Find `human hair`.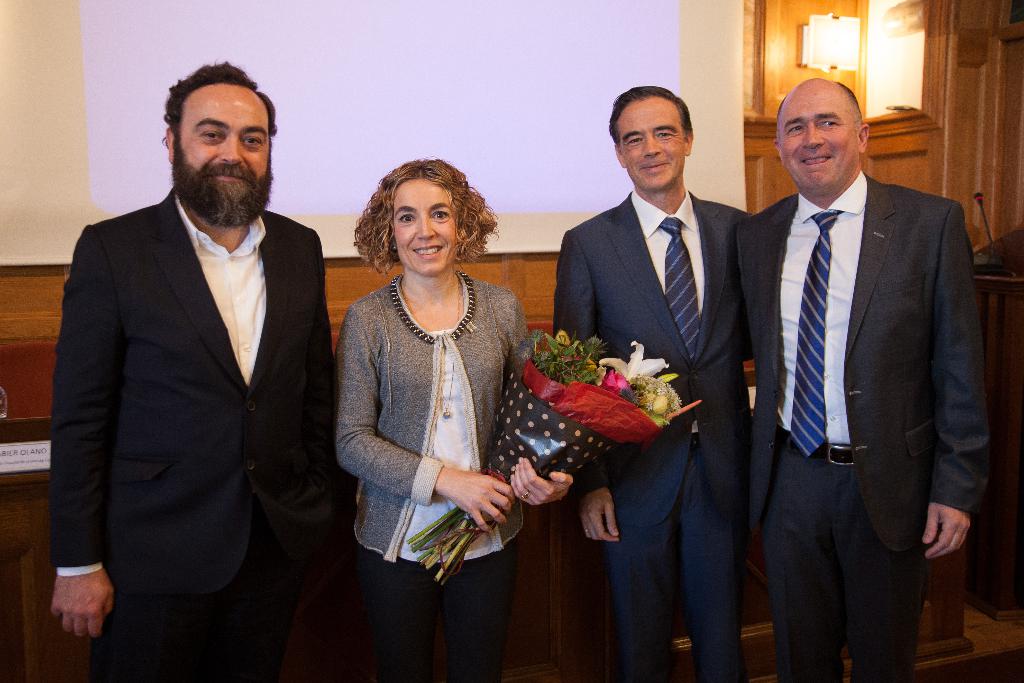
bbox(343, 160, 490, 297).
